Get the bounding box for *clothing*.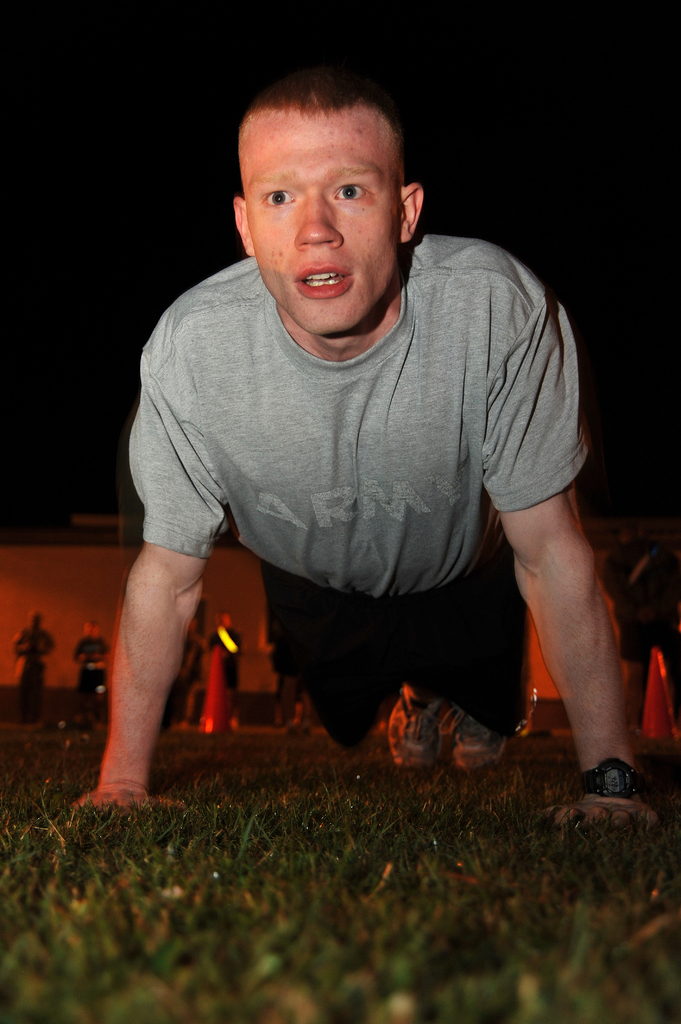
[116, 225, 607, 727].
